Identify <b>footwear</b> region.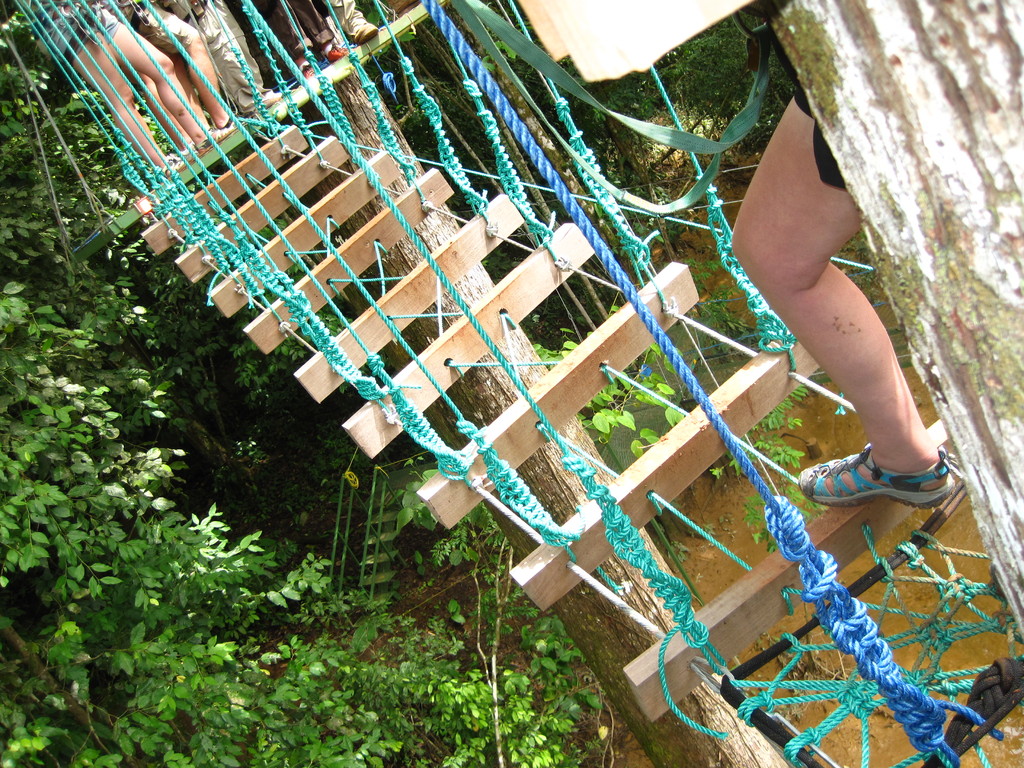
Region: region(353, 23, 376, 47).
